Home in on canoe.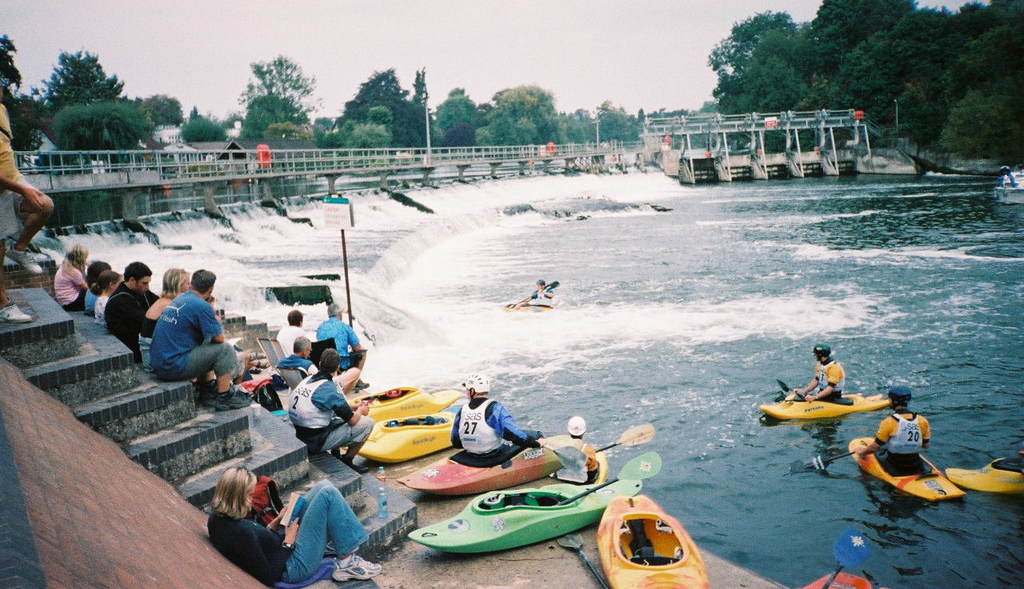
Homed in at [595, 498, 707, 588].
